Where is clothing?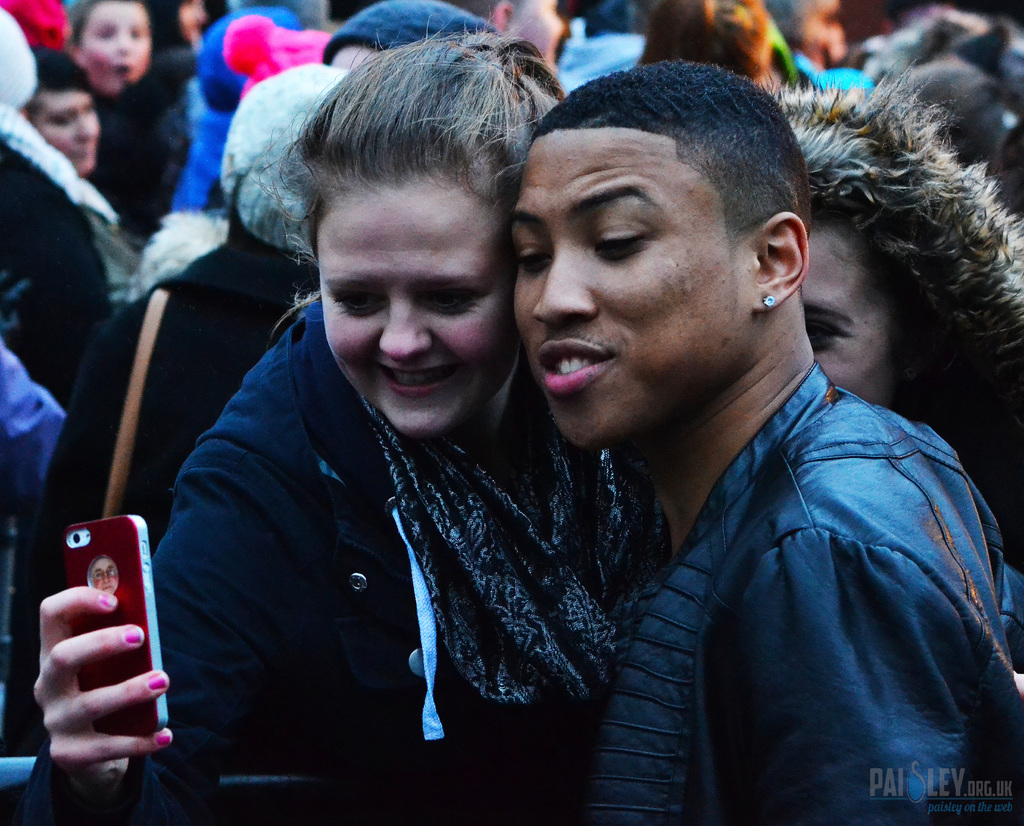
14/206/322/825.
